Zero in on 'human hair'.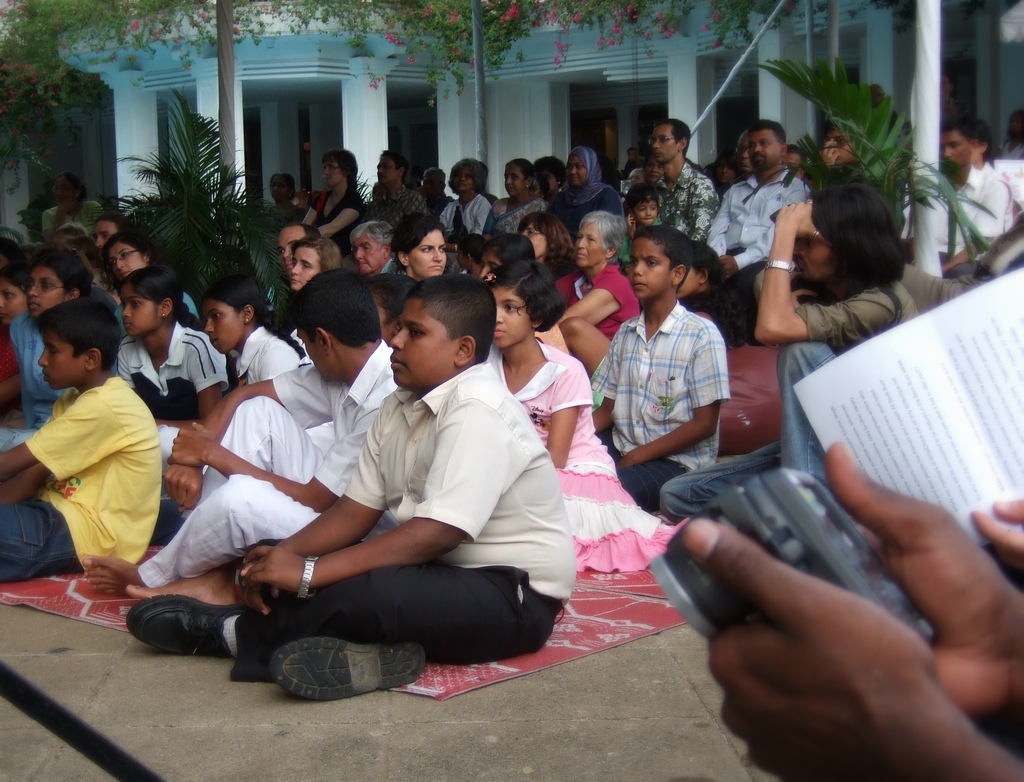
Zeroed in: {"x1": 446, "y1": 156, "x2": 486, "y2": 190}.
